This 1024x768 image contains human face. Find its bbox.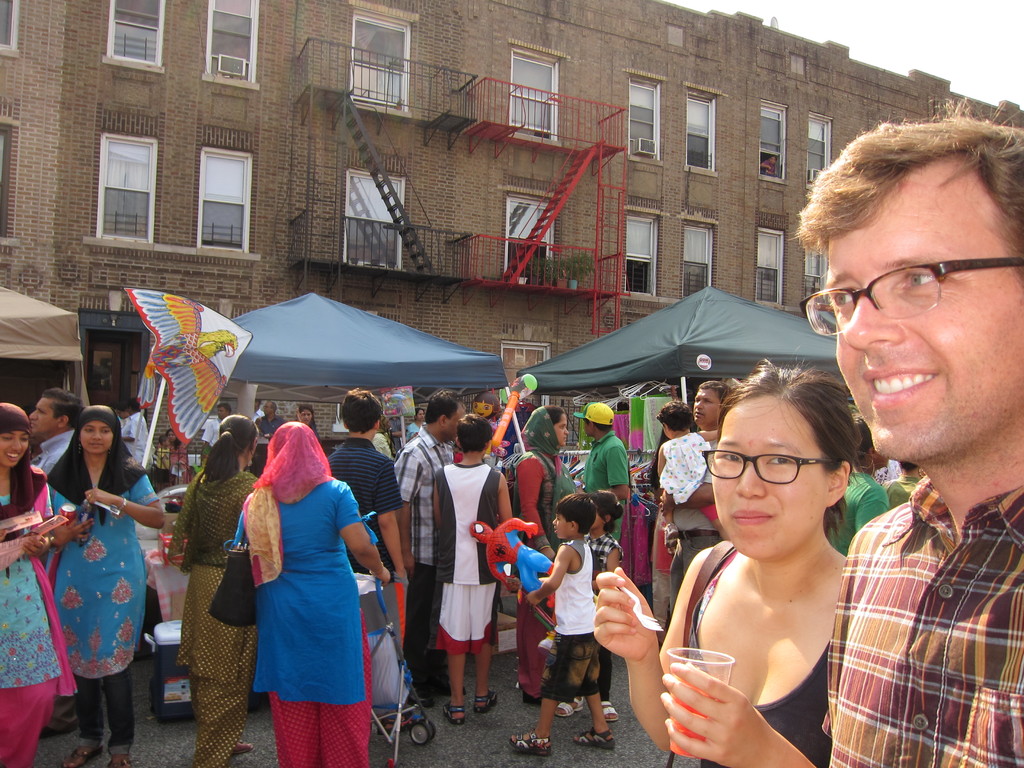
[left=767, top=157, right=776, bottom=166].
